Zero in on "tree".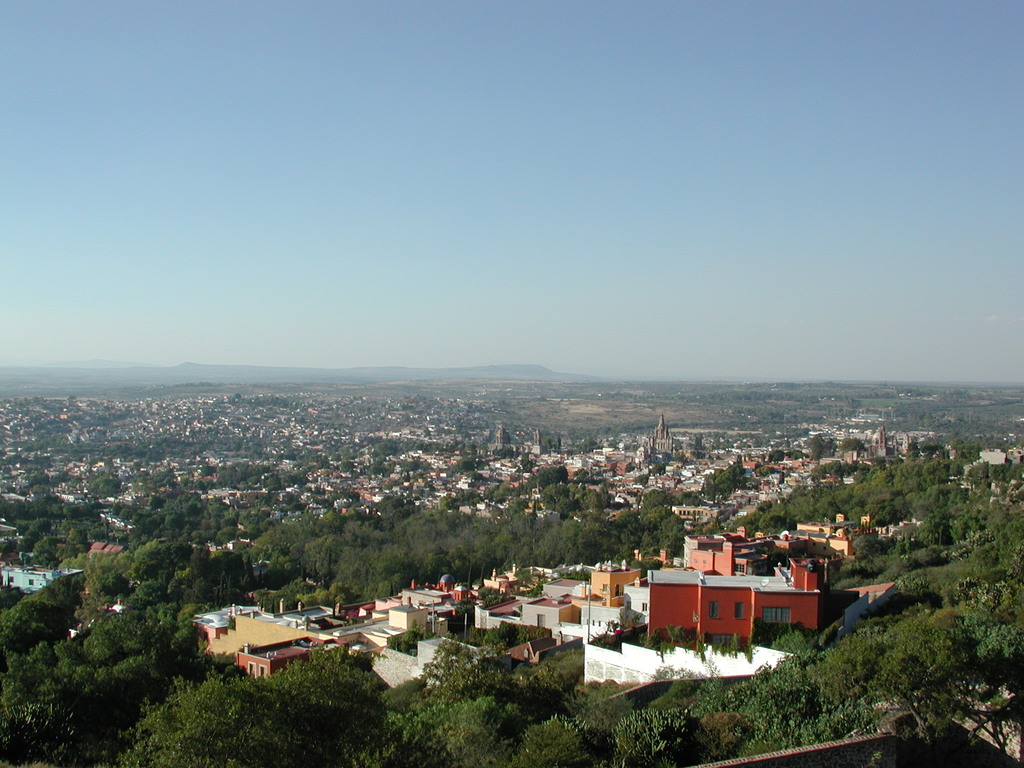
Zeroed in: region(808, 602, 957, 739).
